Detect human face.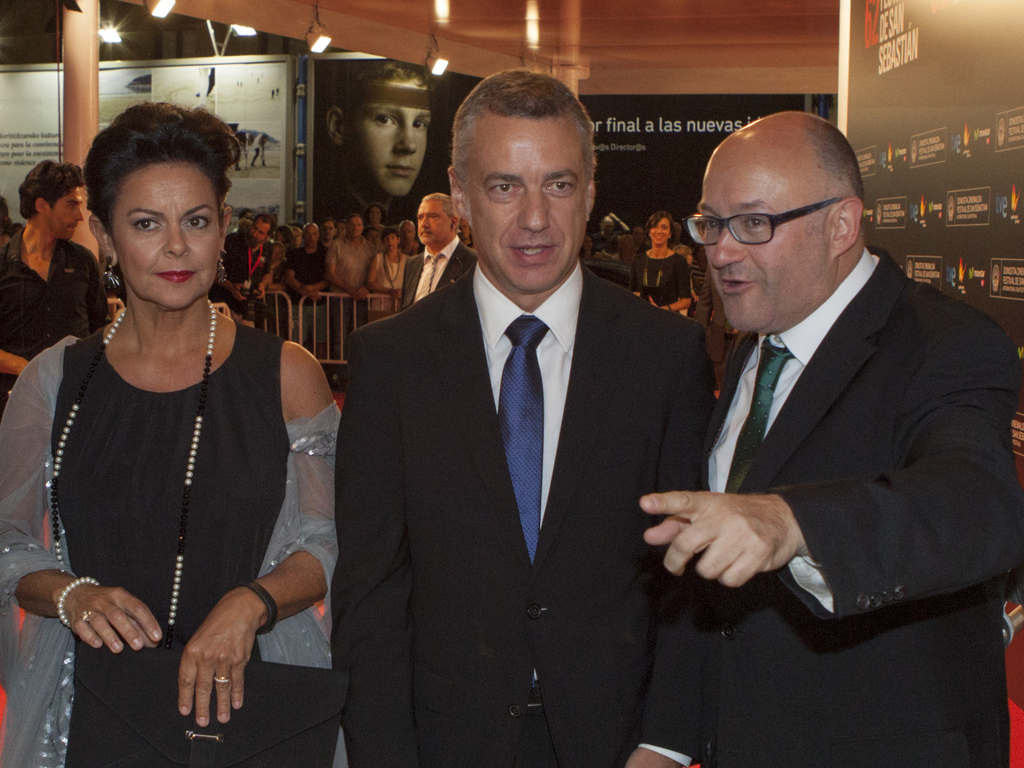
Detected at <box>116,165,218,311</box>.
